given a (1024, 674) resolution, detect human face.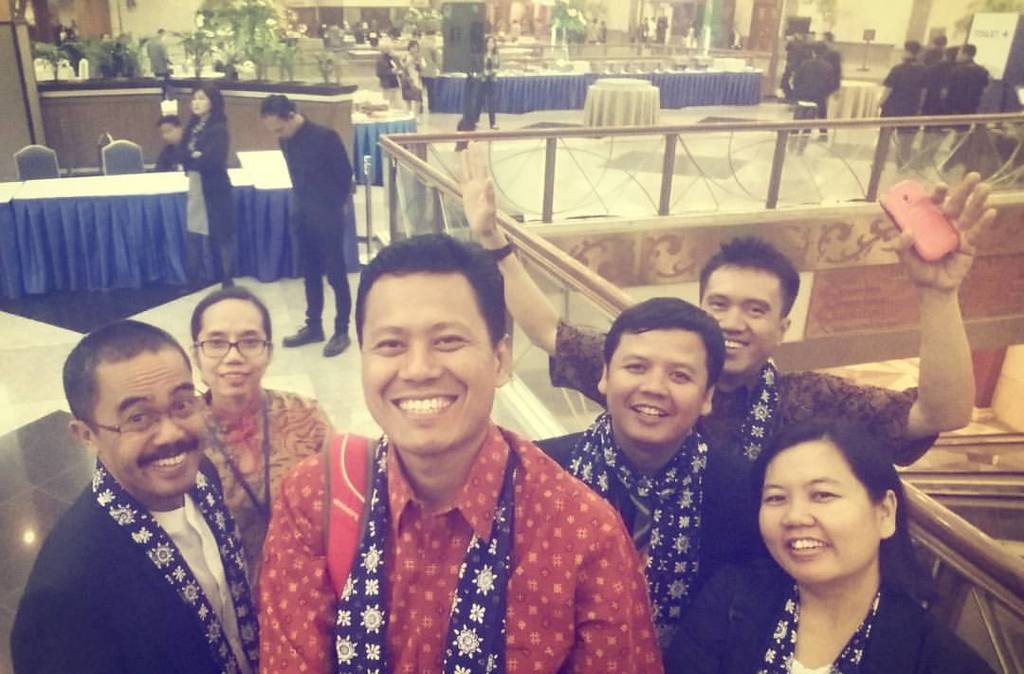
Rect(95, 355, 206, 498).
